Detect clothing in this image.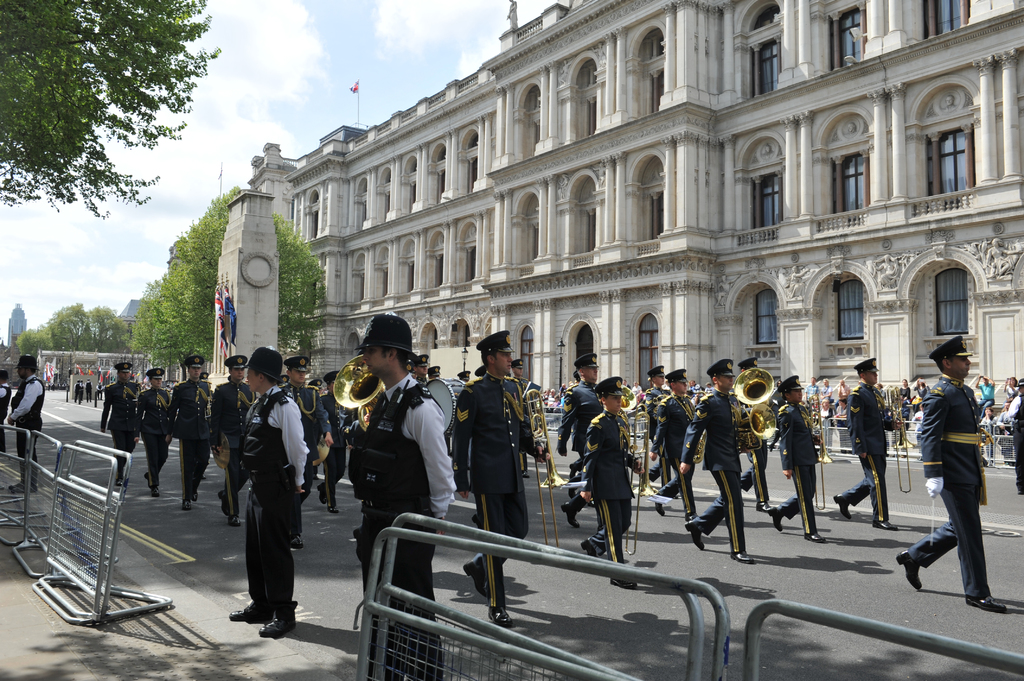
Detection: Rect(923, 340, 1010, 593).
